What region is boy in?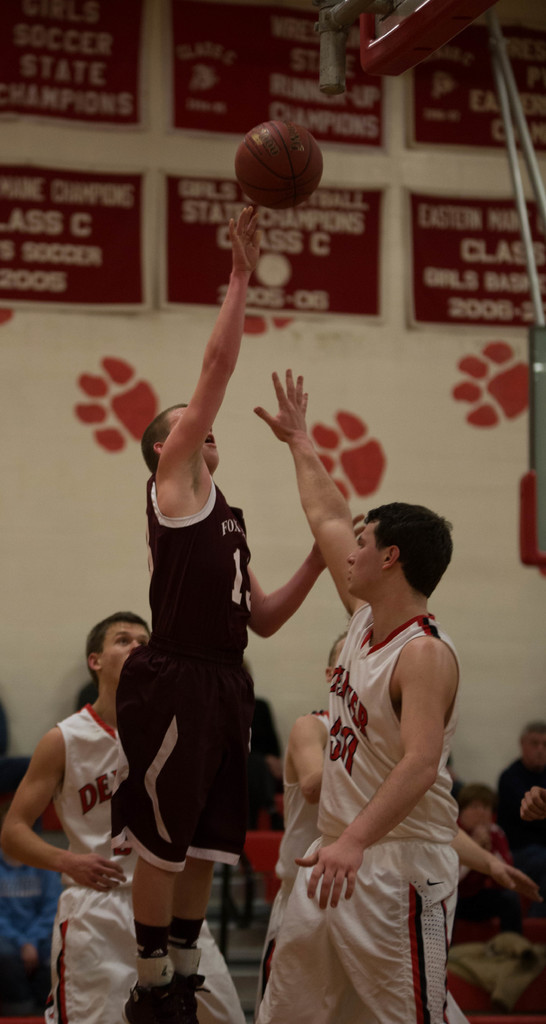
253:372:459:1023.
